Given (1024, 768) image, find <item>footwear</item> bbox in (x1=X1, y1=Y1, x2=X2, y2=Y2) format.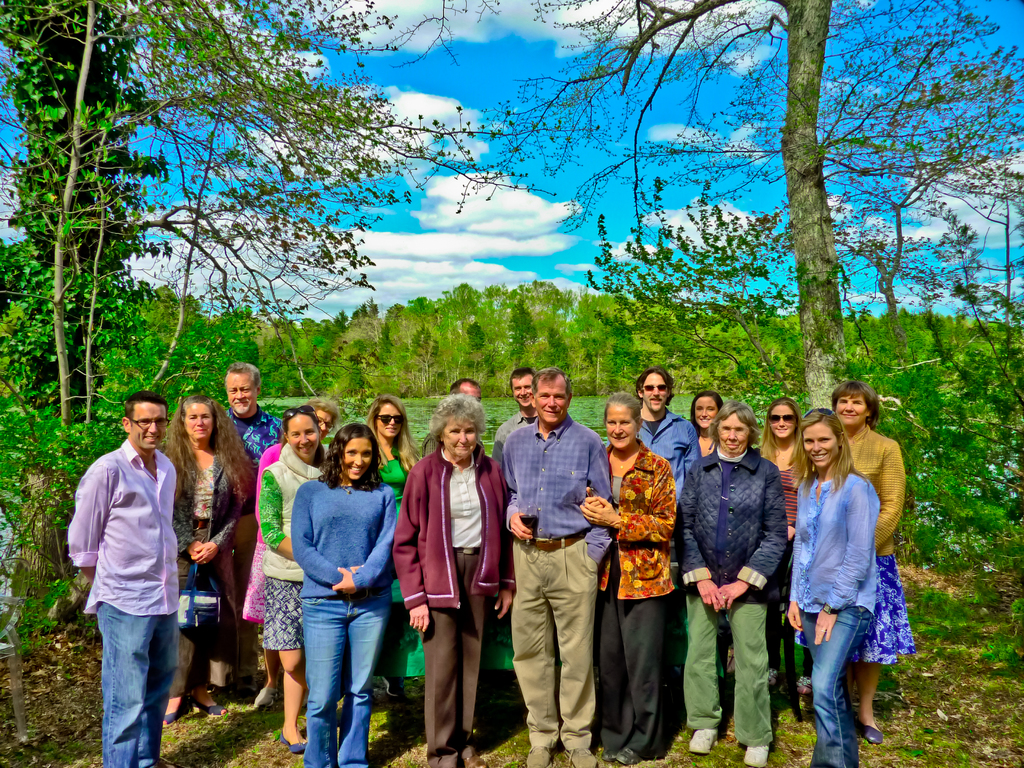
(x1=160, y1=712, x2=175, y2=729).
